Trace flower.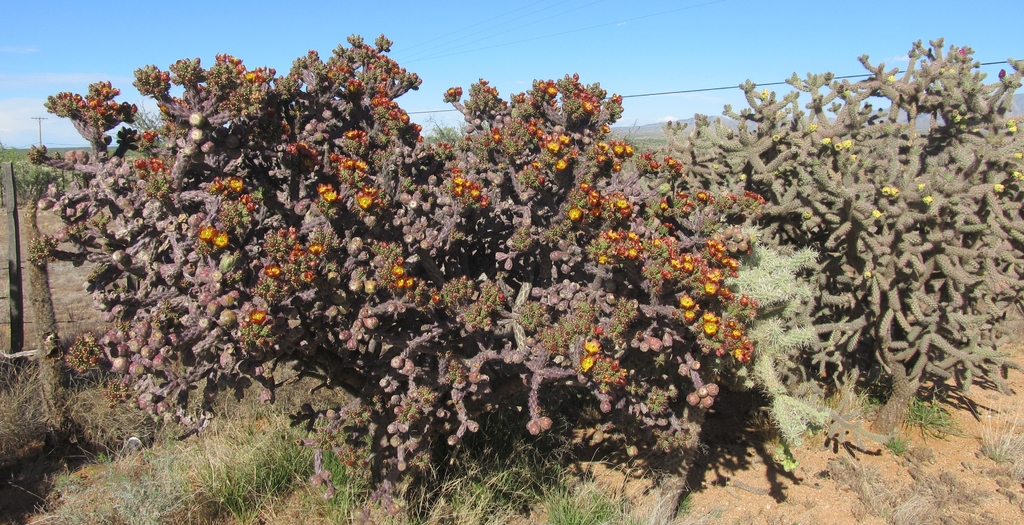
Traced to [147,154,169,172].
